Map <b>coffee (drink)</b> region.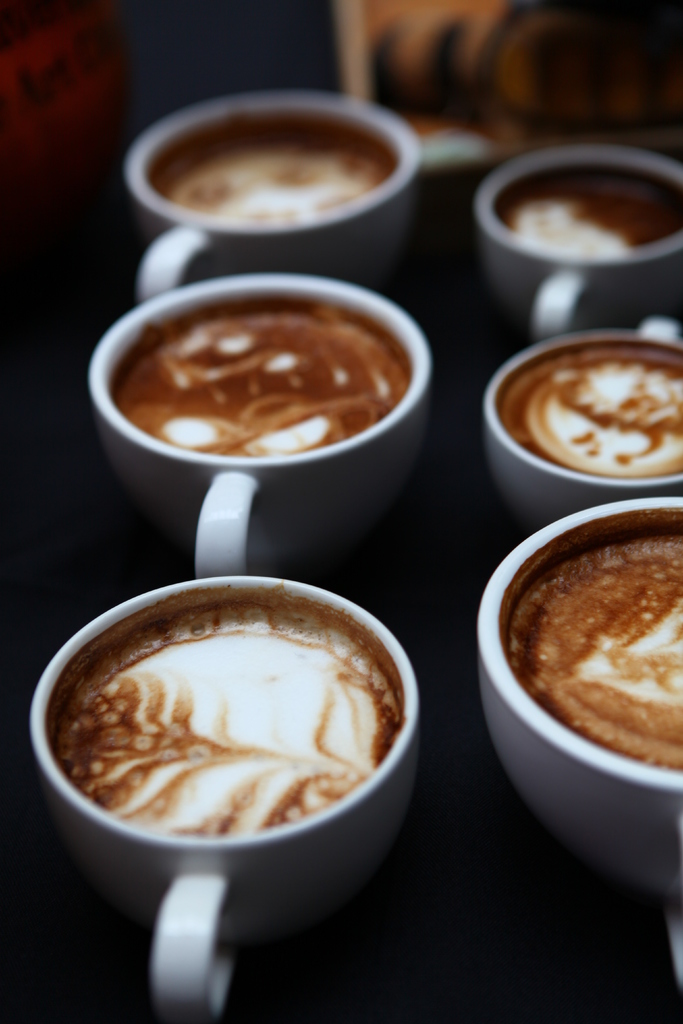
Mapped to x1=501, y1=503, x2=682, y2=771.
